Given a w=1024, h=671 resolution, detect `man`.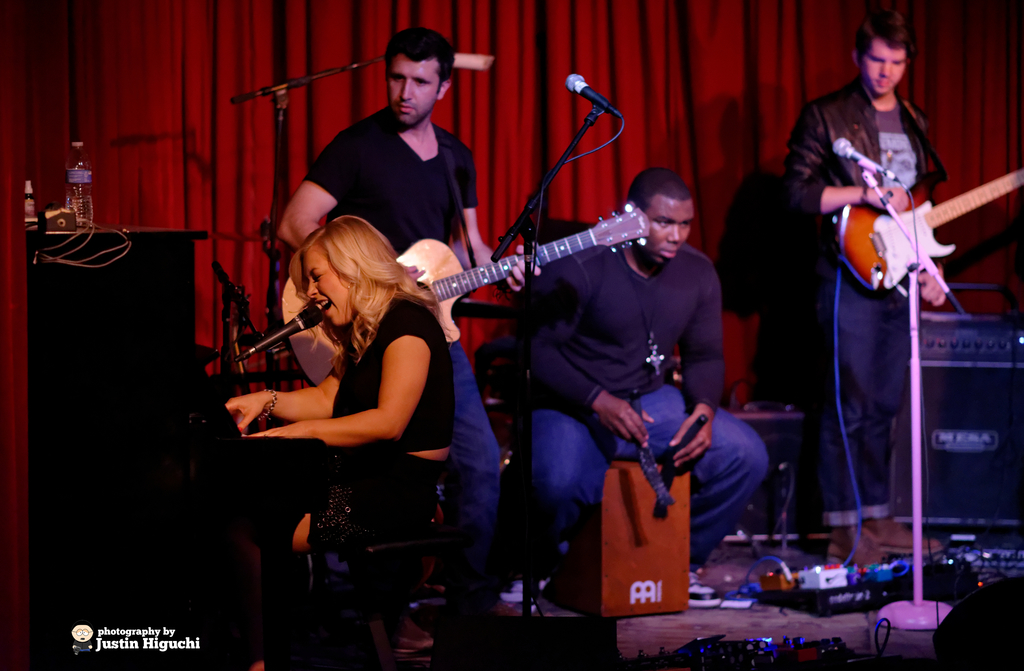
271/21/541/638.
